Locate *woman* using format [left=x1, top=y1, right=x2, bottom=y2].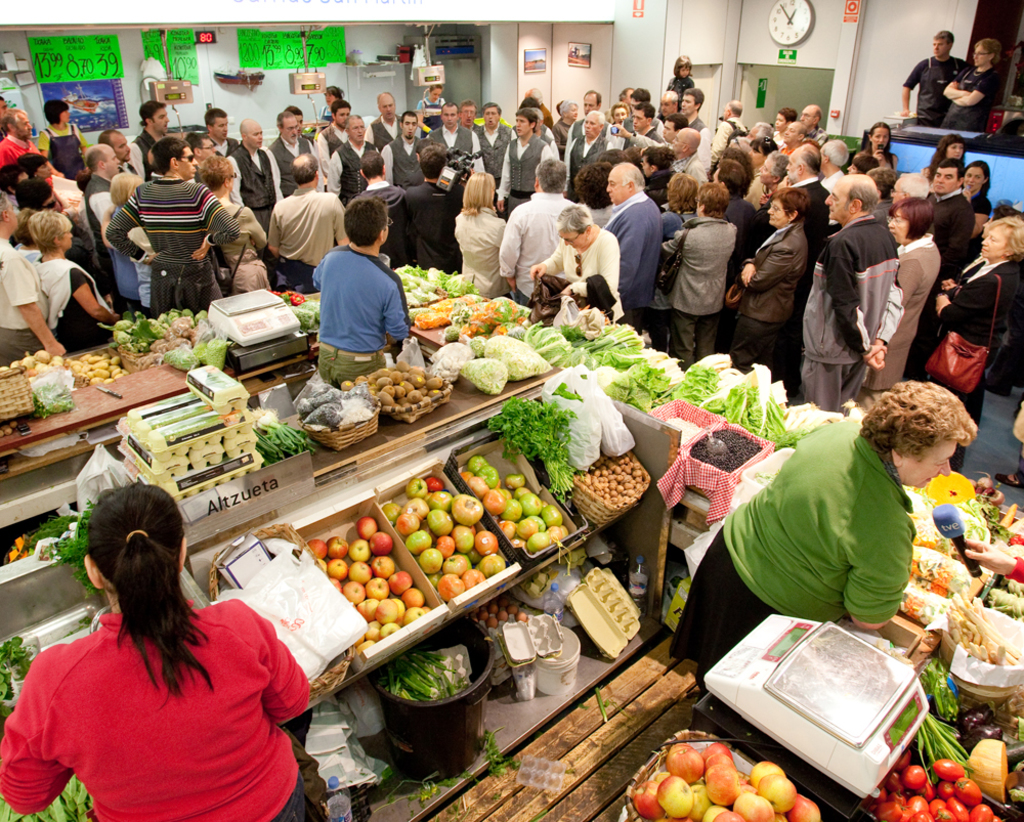
[left=656, top=178, right=735, bottom=363].
